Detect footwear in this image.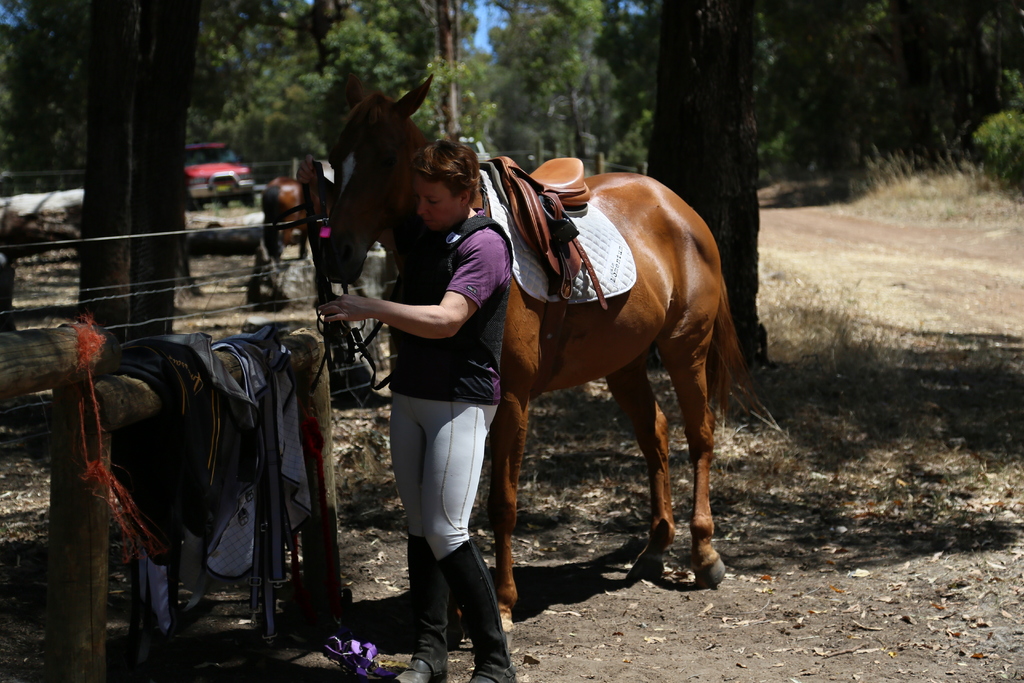
Detection: pyautogui.locateOnScreen(467, 651, 518, 682).
